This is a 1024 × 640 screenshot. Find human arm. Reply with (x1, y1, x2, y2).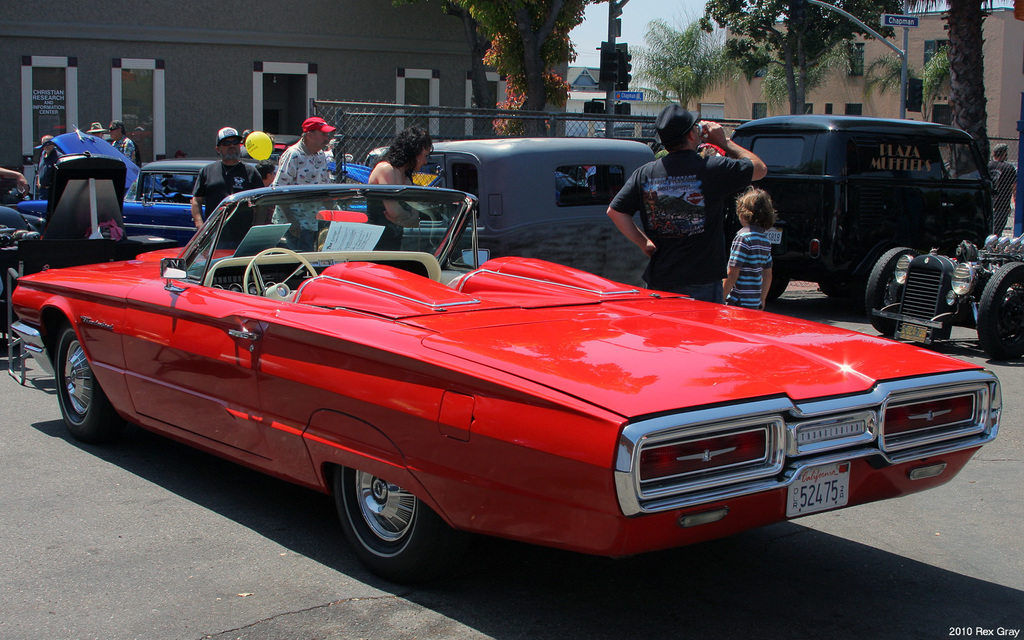
(609, 177, 669, 264).
